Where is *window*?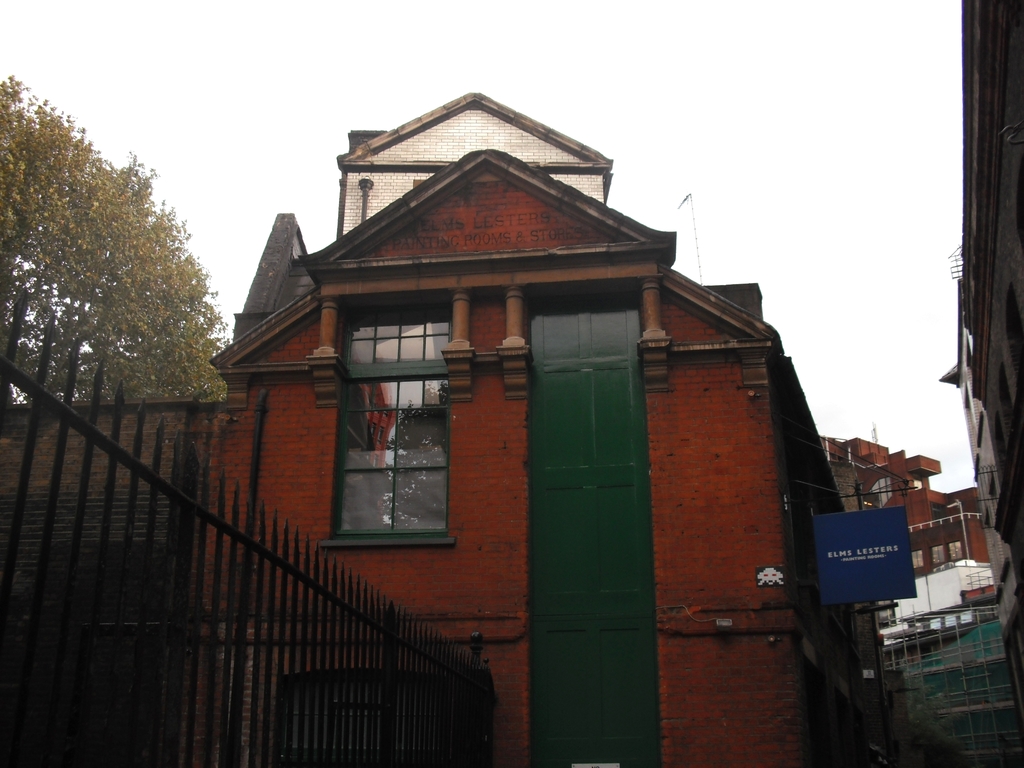
[left=350, top=308, right=447, bottom=538].
